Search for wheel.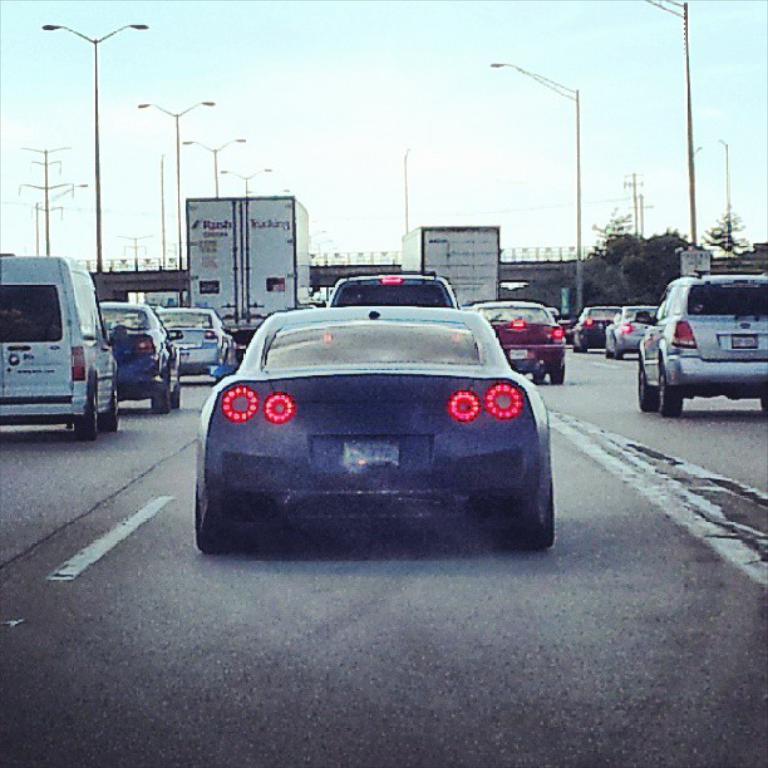
Found at 535 371 547 380.
